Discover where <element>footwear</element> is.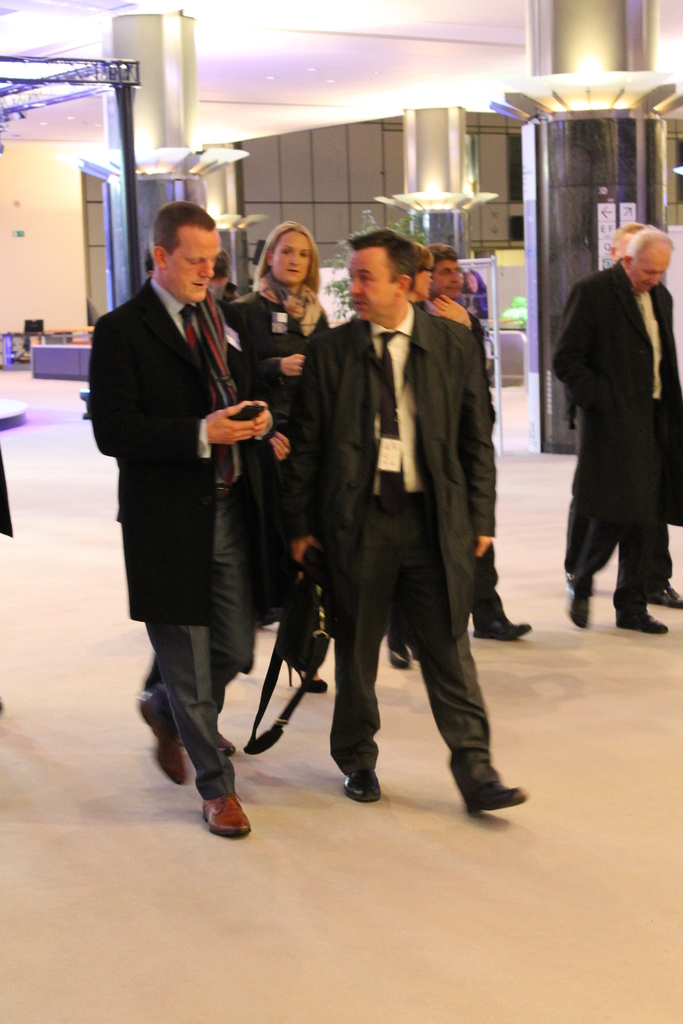
Discovered at Rect(609, 601, 662, 638).
